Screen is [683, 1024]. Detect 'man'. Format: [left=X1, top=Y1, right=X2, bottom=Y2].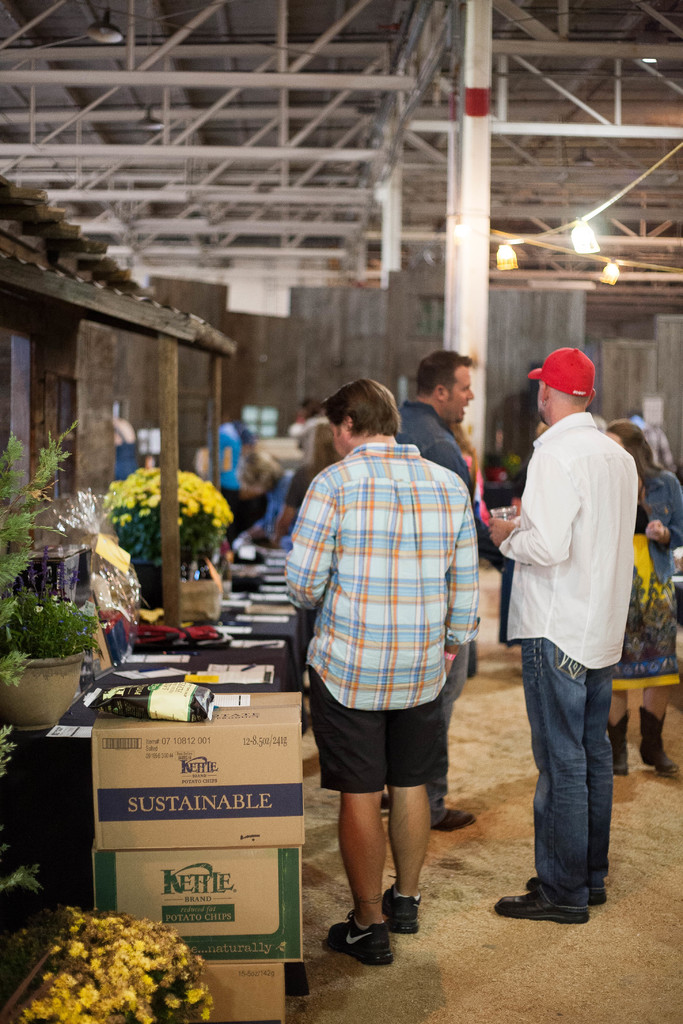
[left=272, top=396, right=357, bottom=531].
